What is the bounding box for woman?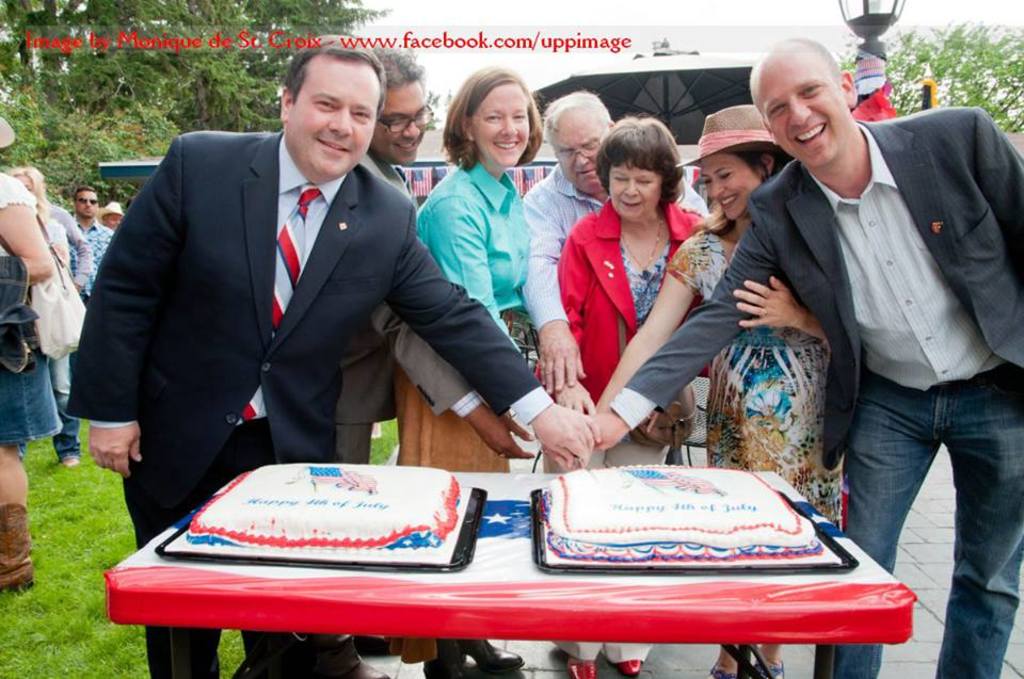
crop(581, 98, 849, 678).
